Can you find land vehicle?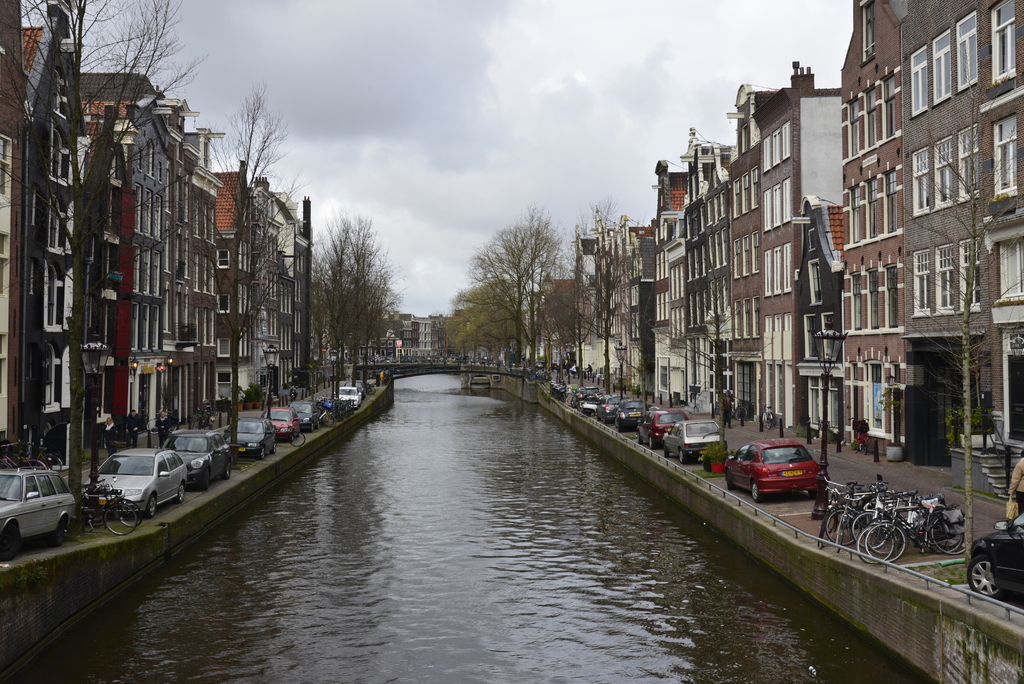
Yes, bounding box: (left=724, top=437, right=829, bottom=503).
